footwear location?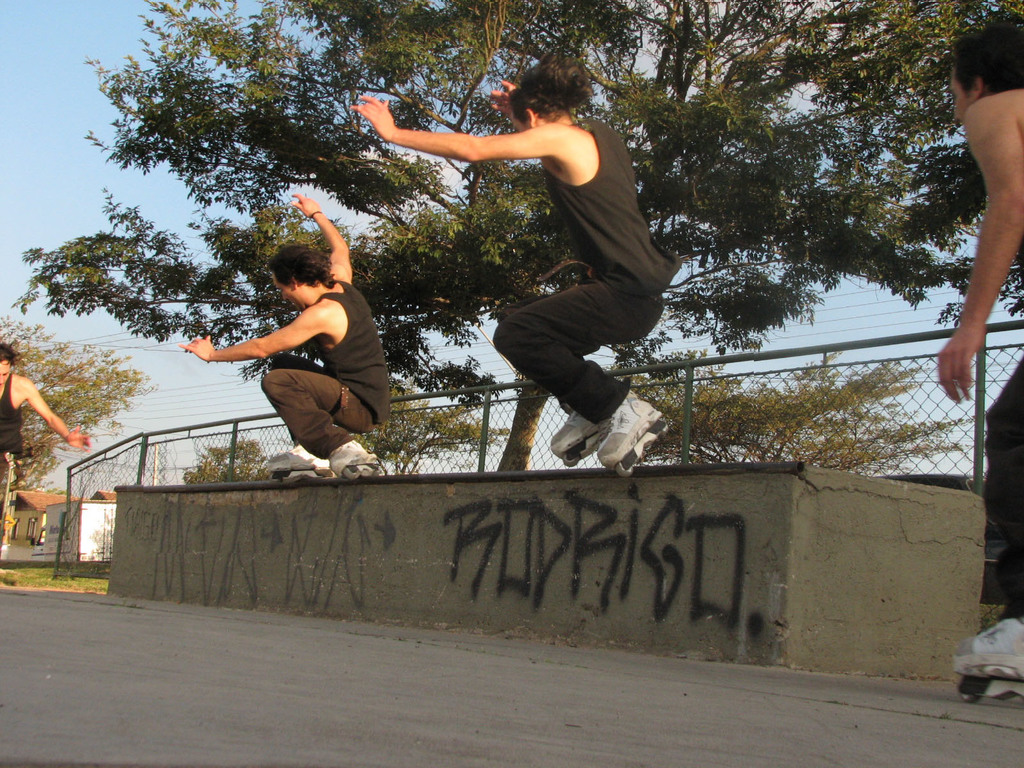
crop(950, 611, 1023, 701)
